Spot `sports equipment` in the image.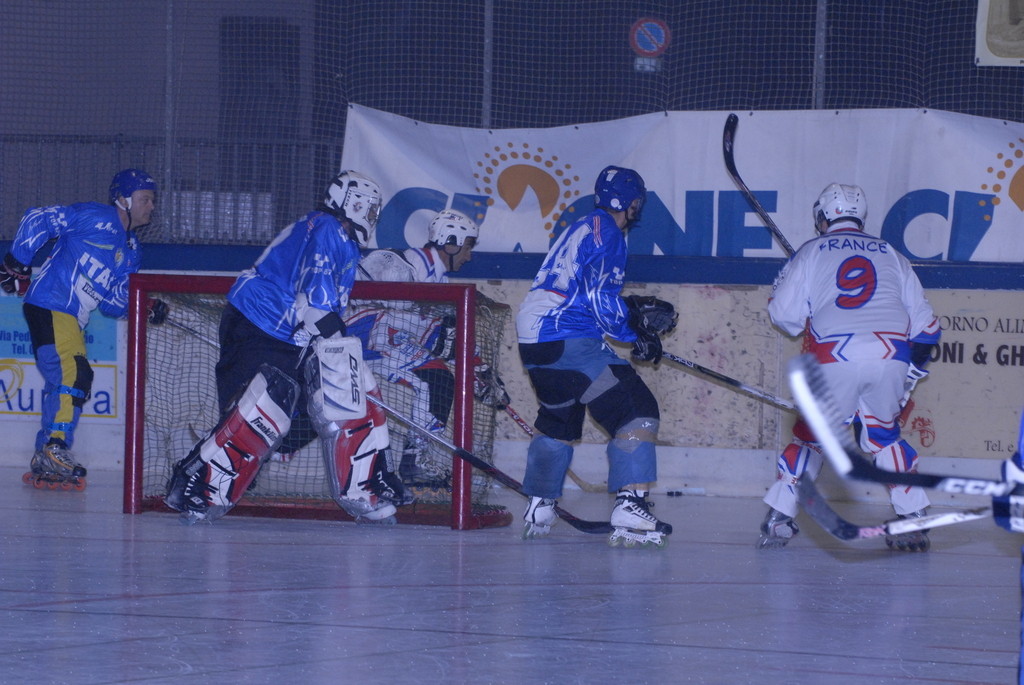
`sports equipment` found at detection(423, 205, 475, 241).
